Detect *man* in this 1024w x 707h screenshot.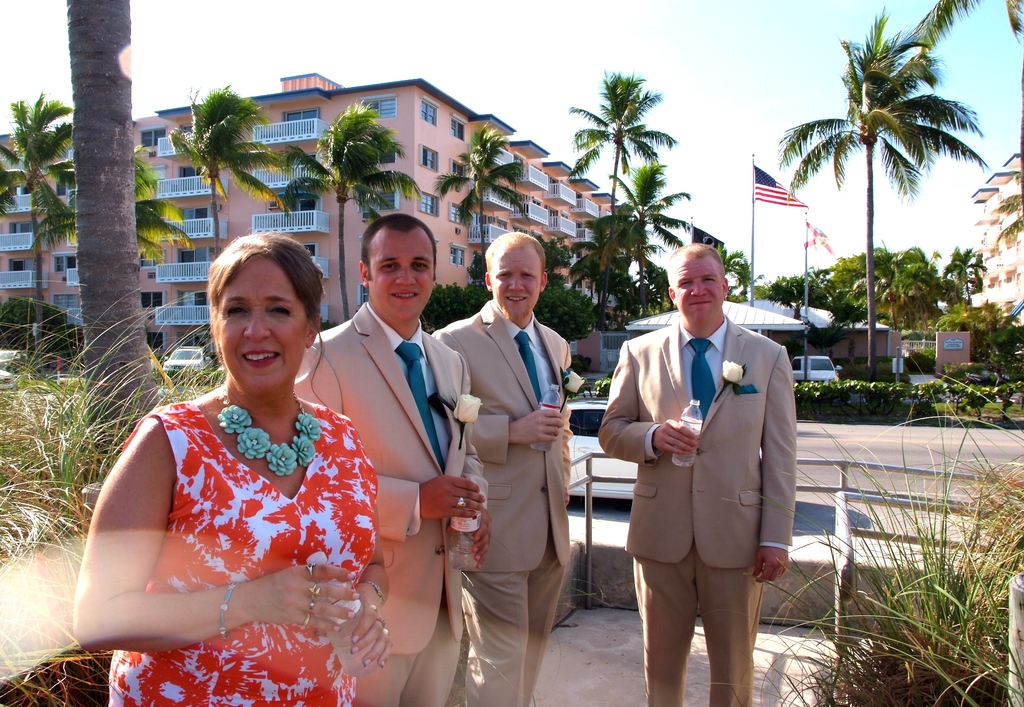
Detection: 431/228/583/706.
